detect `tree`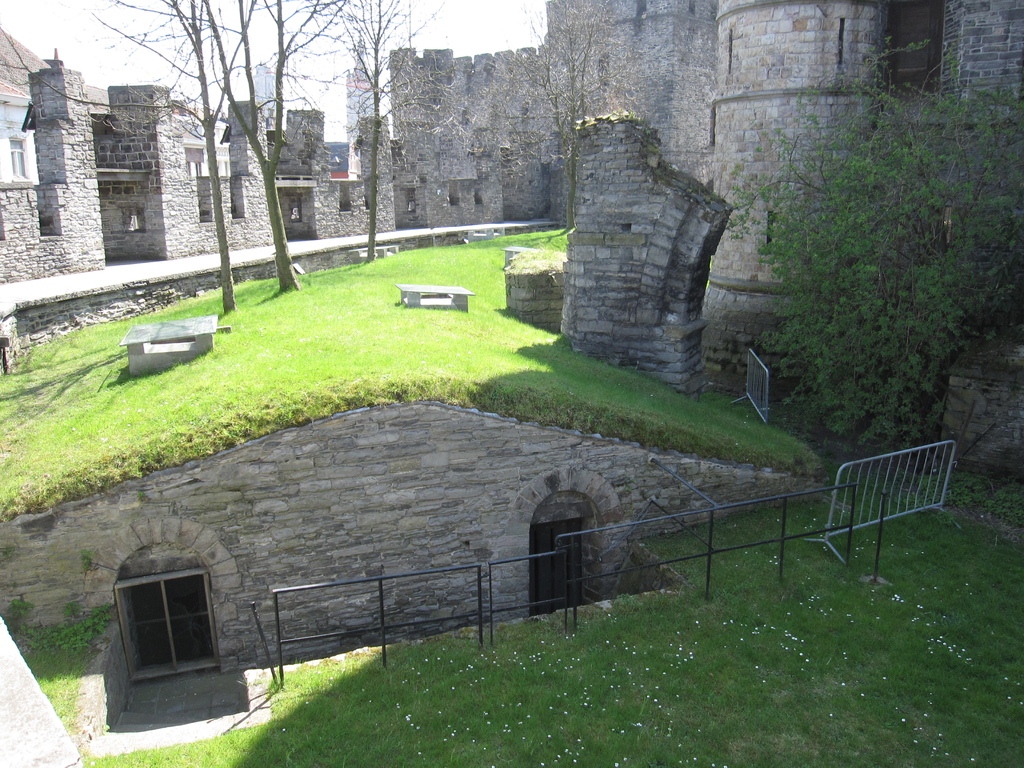
720,58,988,449
